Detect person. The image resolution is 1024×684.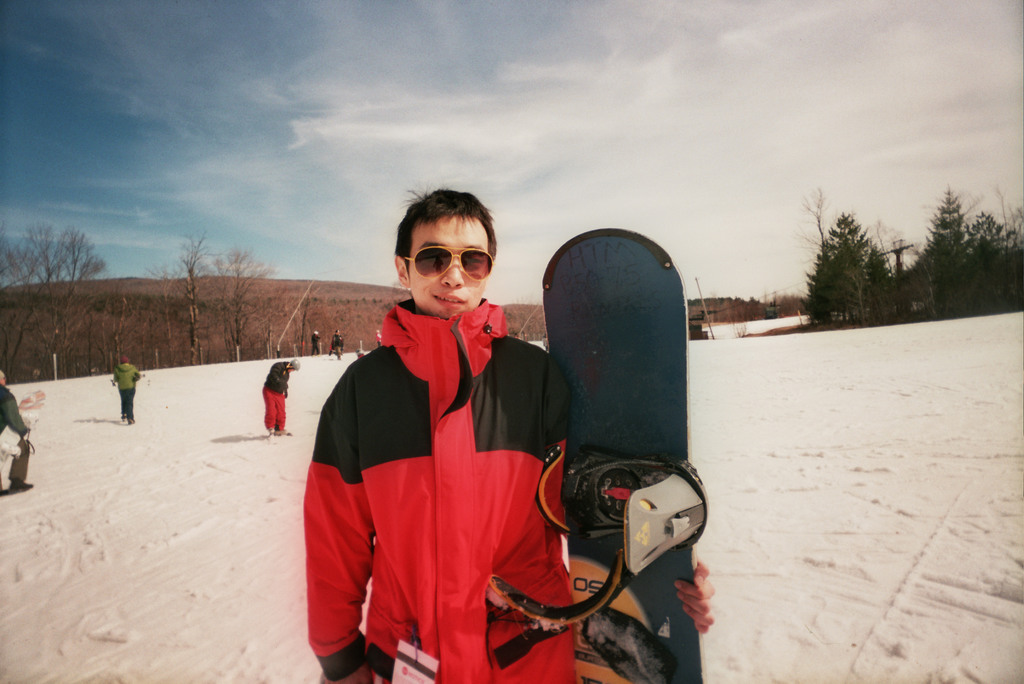
left=331, top=330, right=344, bottom=361.
